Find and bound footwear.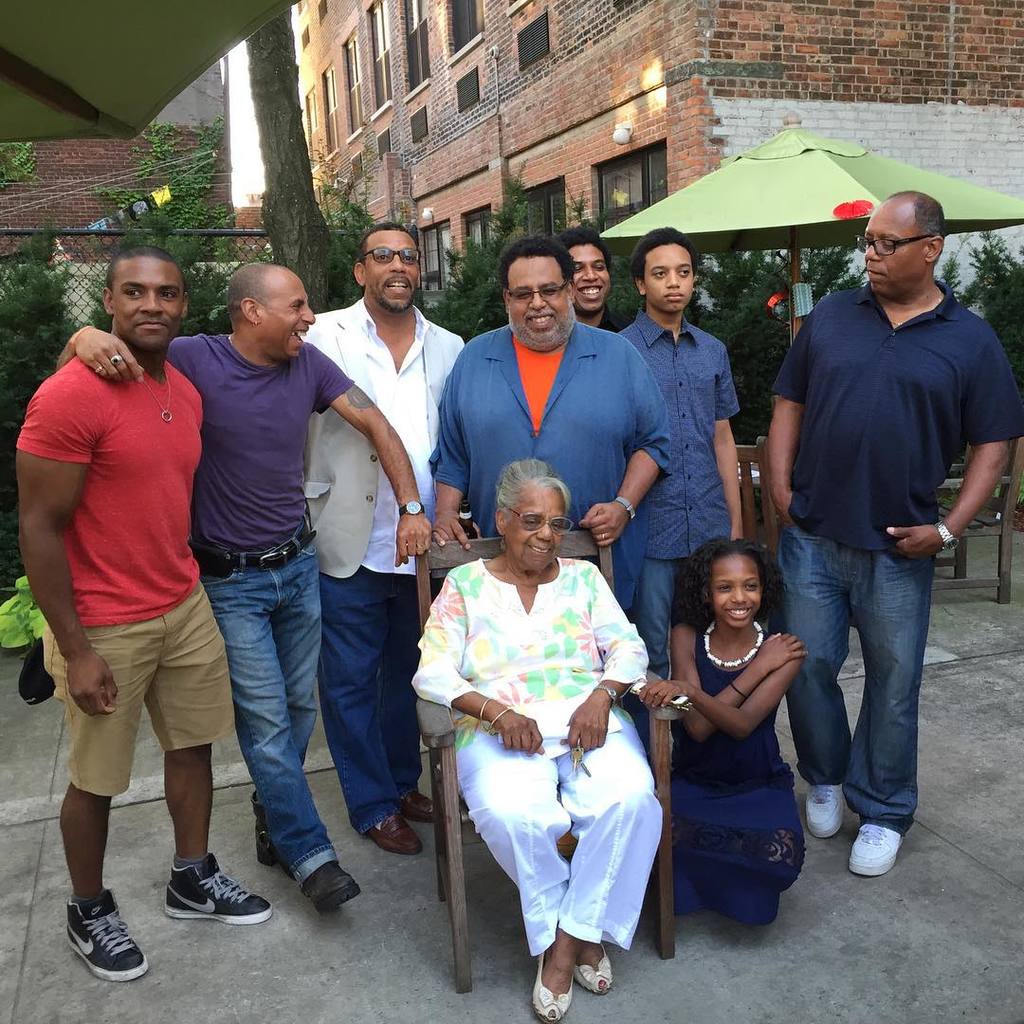
Bound: <box>253,801,288,870</box>.
